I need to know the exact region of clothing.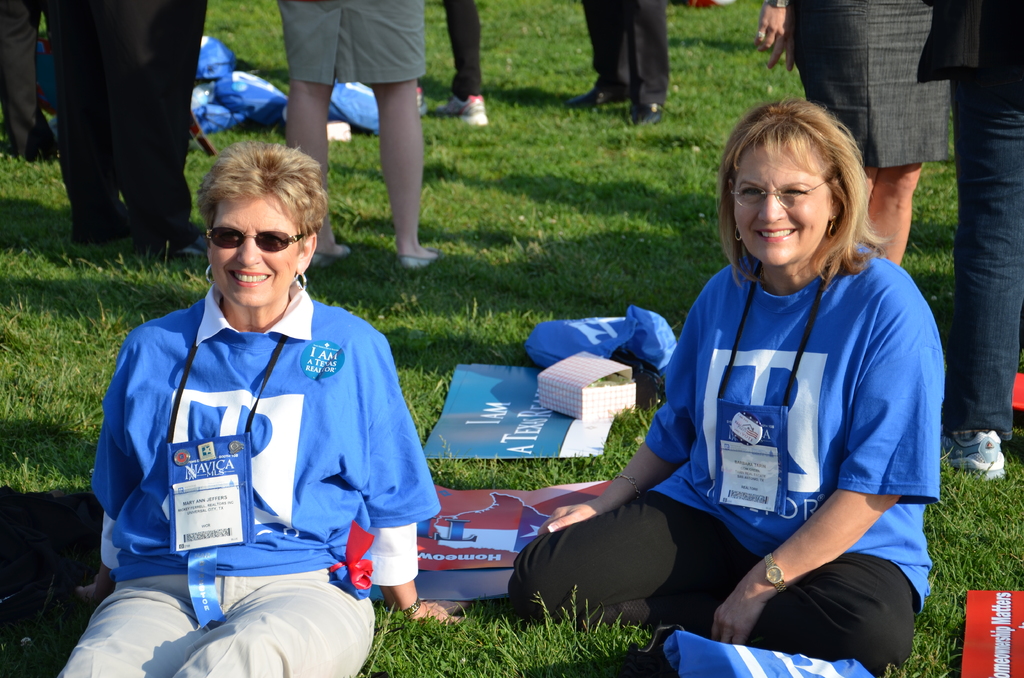
Region: bbox(573, 0, 668, 109).
